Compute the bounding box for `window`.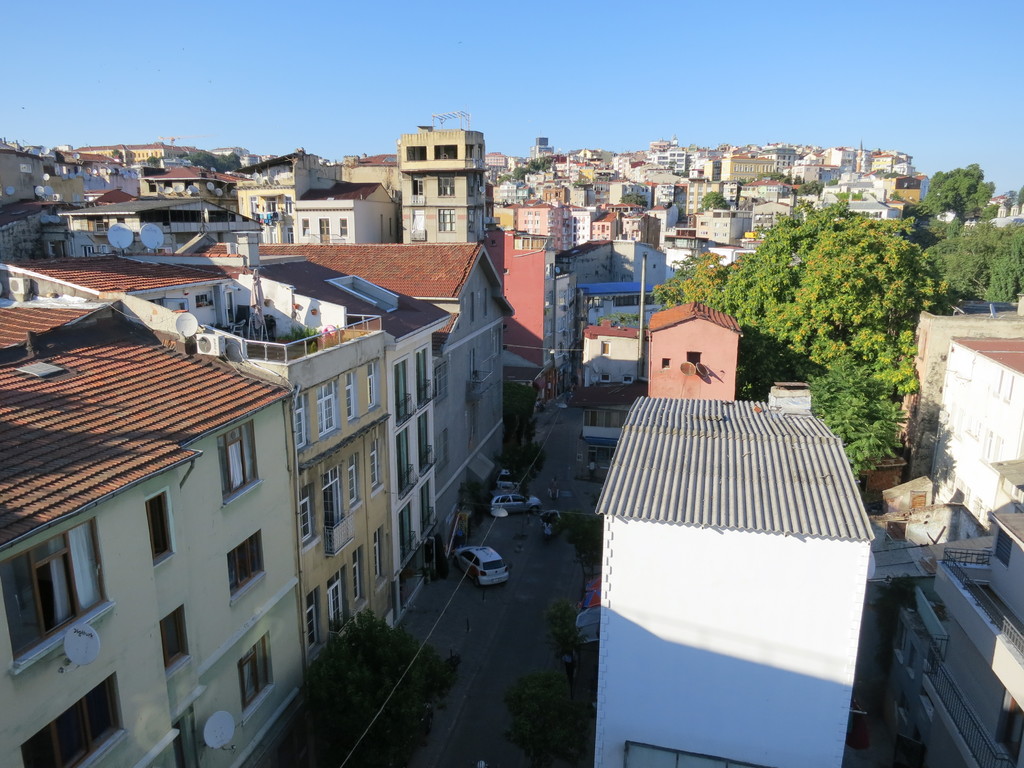
locate(161, 605, 190, 673).
